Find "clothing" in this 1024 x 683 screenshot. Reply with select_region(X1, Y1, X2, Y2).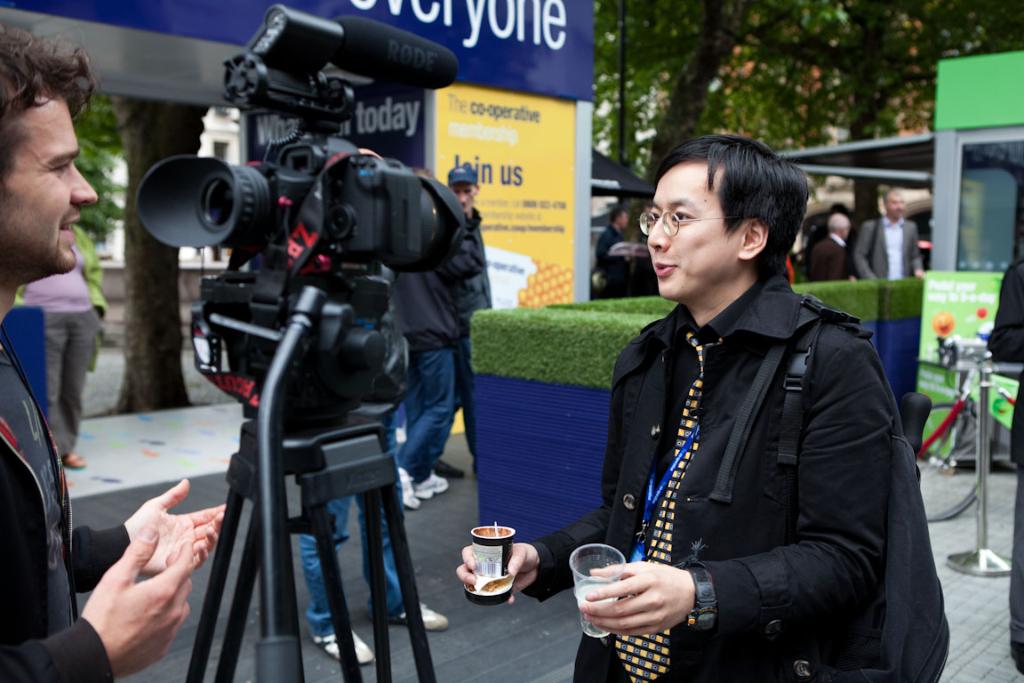
select_region(851, 213, 921, 277).
